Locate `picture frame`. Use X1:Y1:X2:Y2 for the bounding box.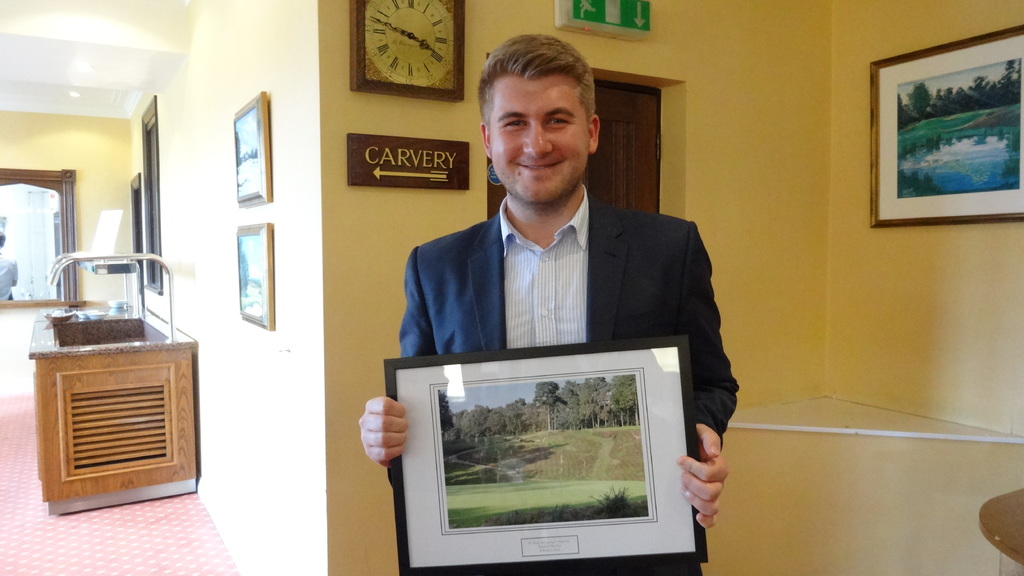
238:224:275:330.
